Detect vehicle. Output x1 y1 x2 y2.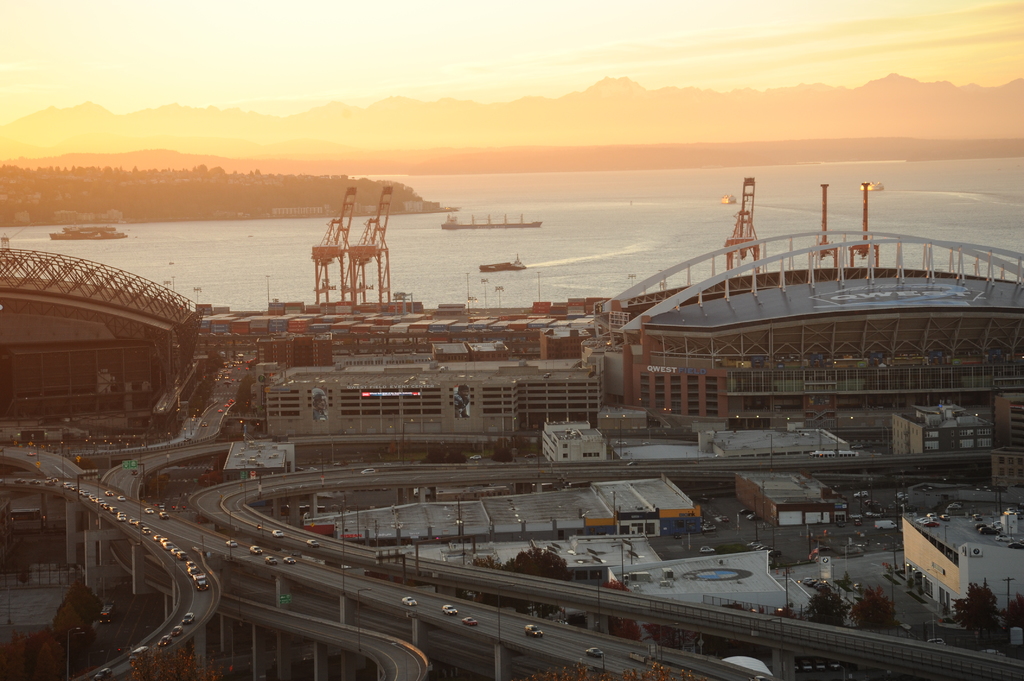
584 646 604 659.
